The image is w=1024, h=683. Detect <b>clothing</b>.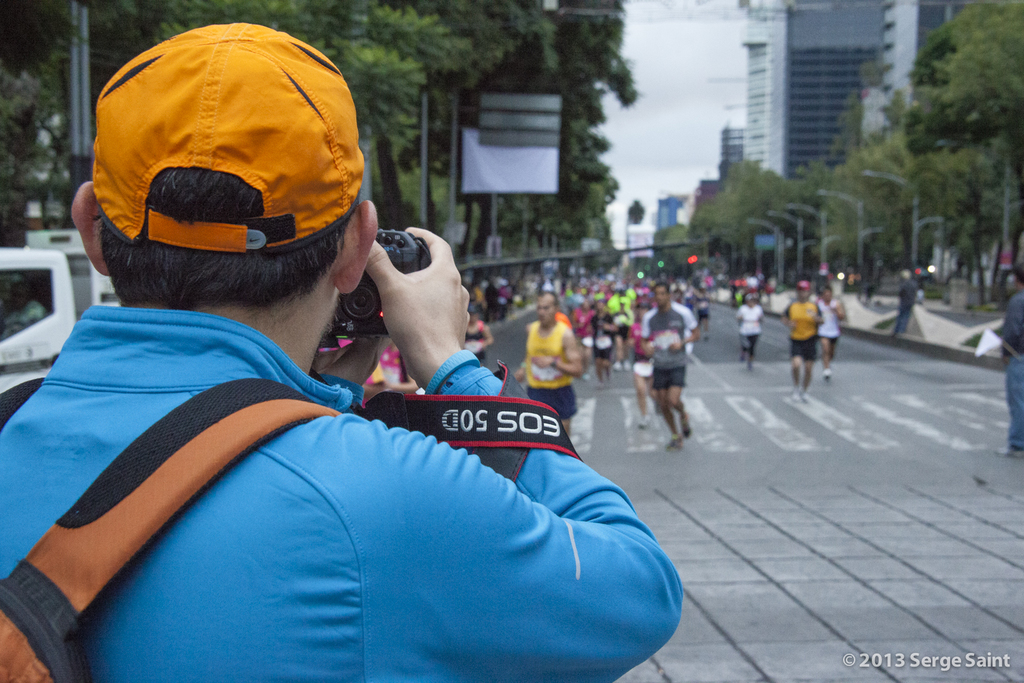
Detection: crop(819, 294, 846, 348).
